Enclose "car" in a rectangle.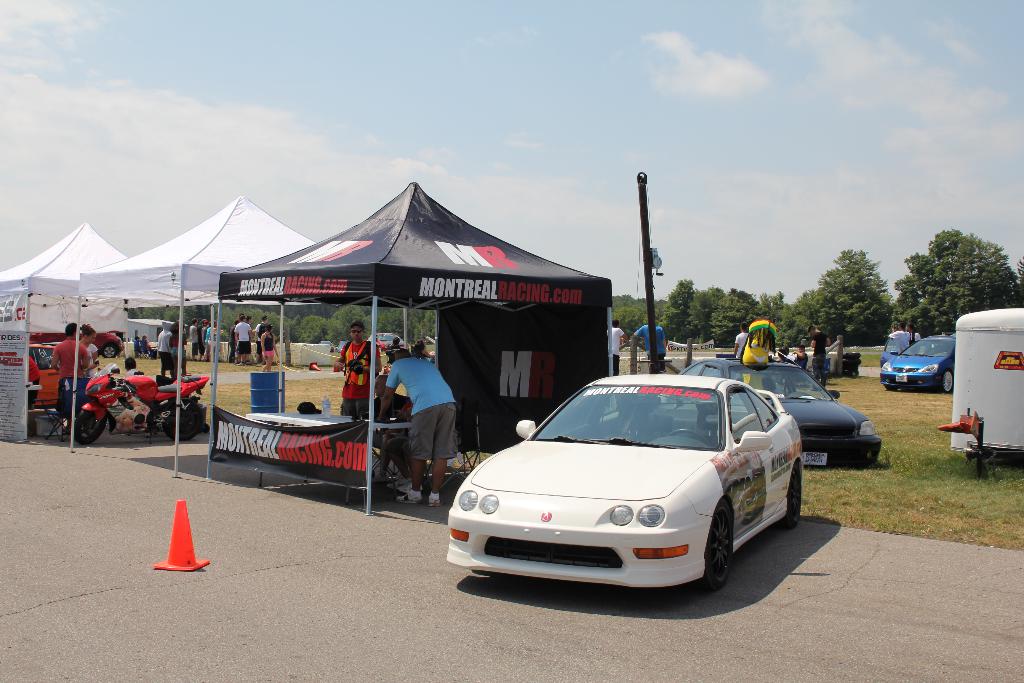
[452, 375, 806, 584].
